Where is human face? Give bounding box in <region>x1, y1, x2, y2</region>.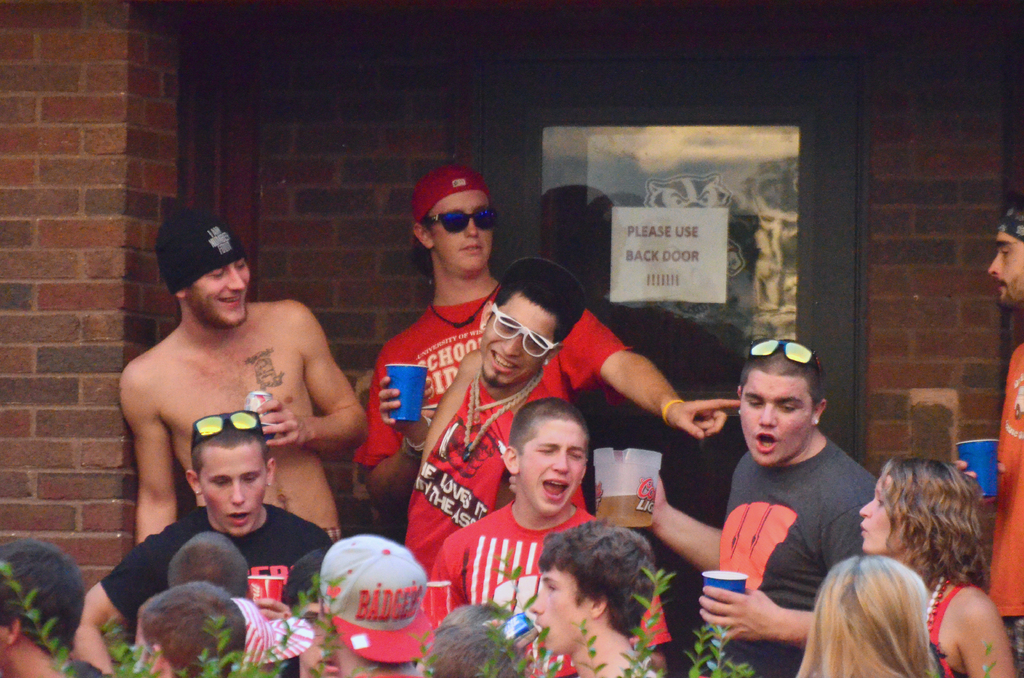
<region>192, 257, 250, 328</region>.
